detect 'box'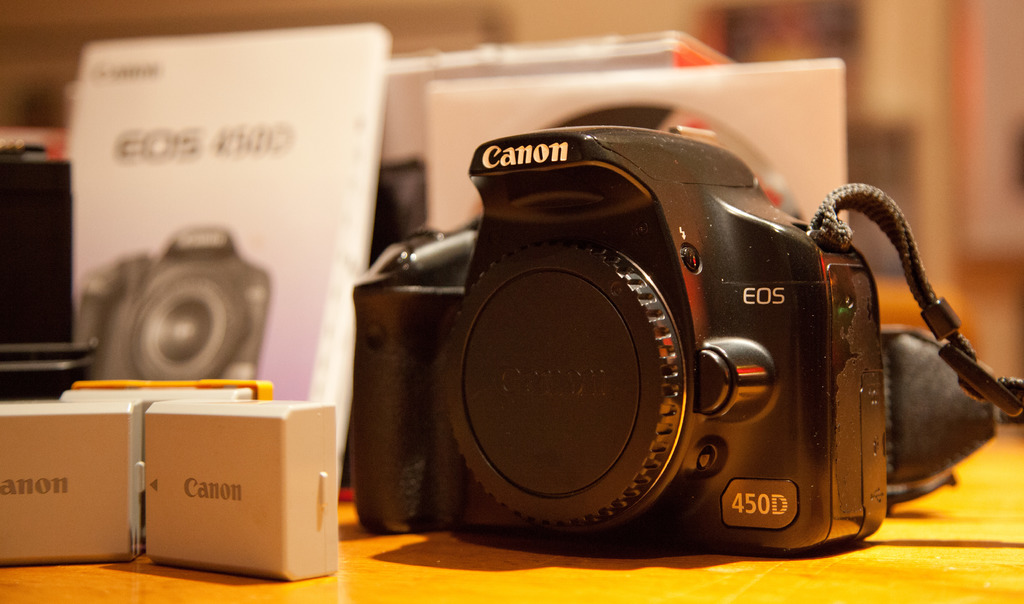
BBox(143, 396, 357, 583)
